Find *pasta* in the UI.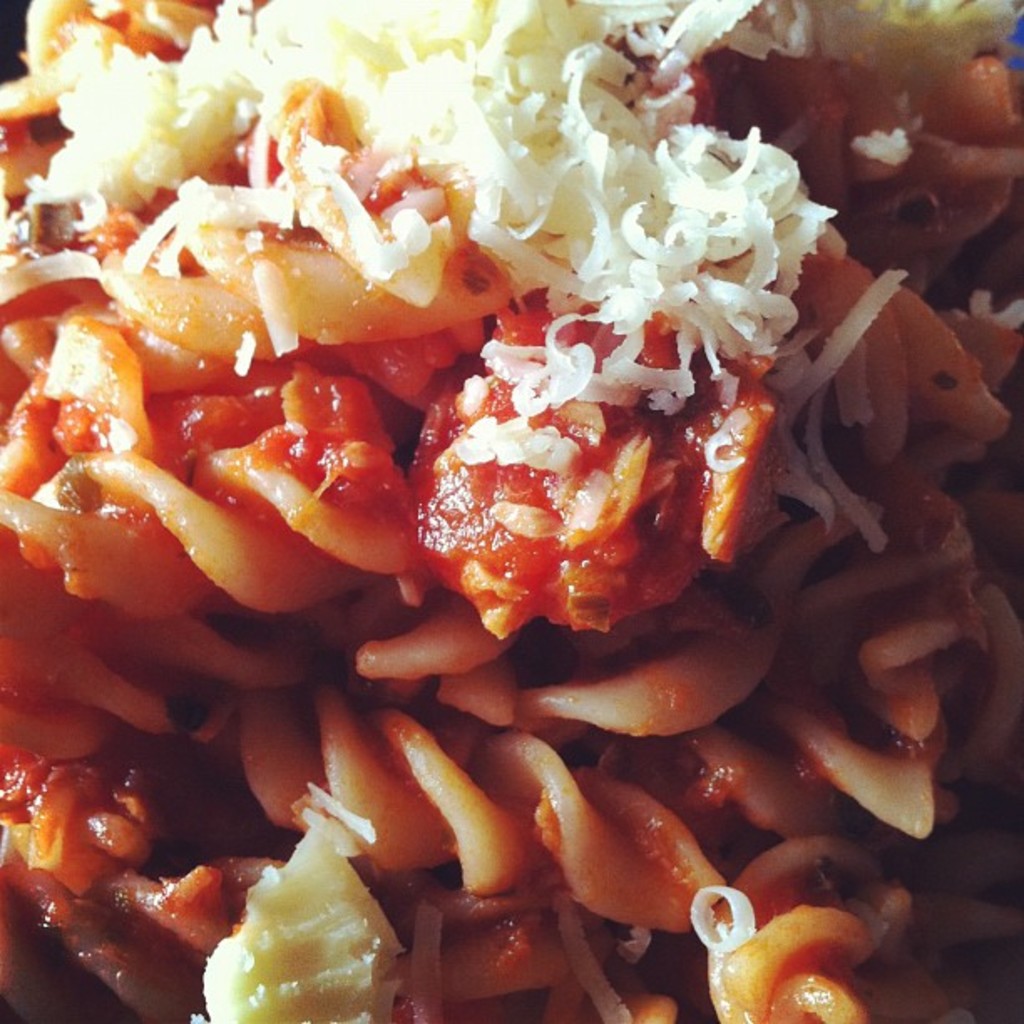
UI element at left=0, top=0, right=1022, bottom=1022.
